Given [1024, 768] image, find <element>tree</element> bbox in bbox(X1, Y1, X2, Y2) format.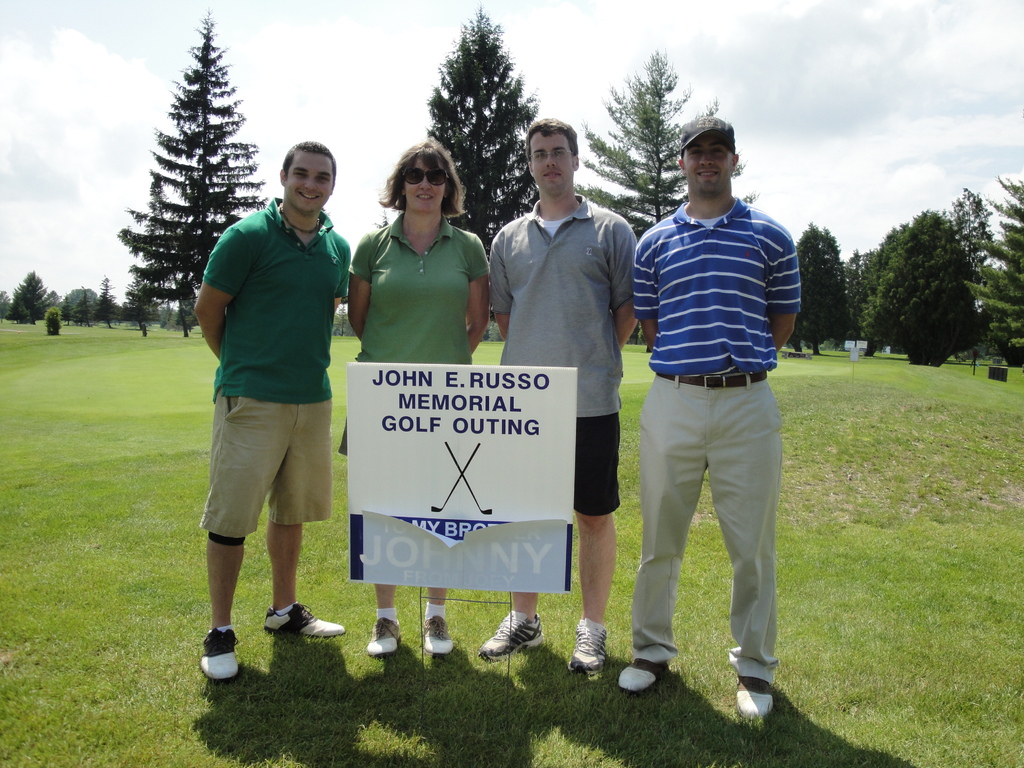
bbox(794, 220, 854, 360).
